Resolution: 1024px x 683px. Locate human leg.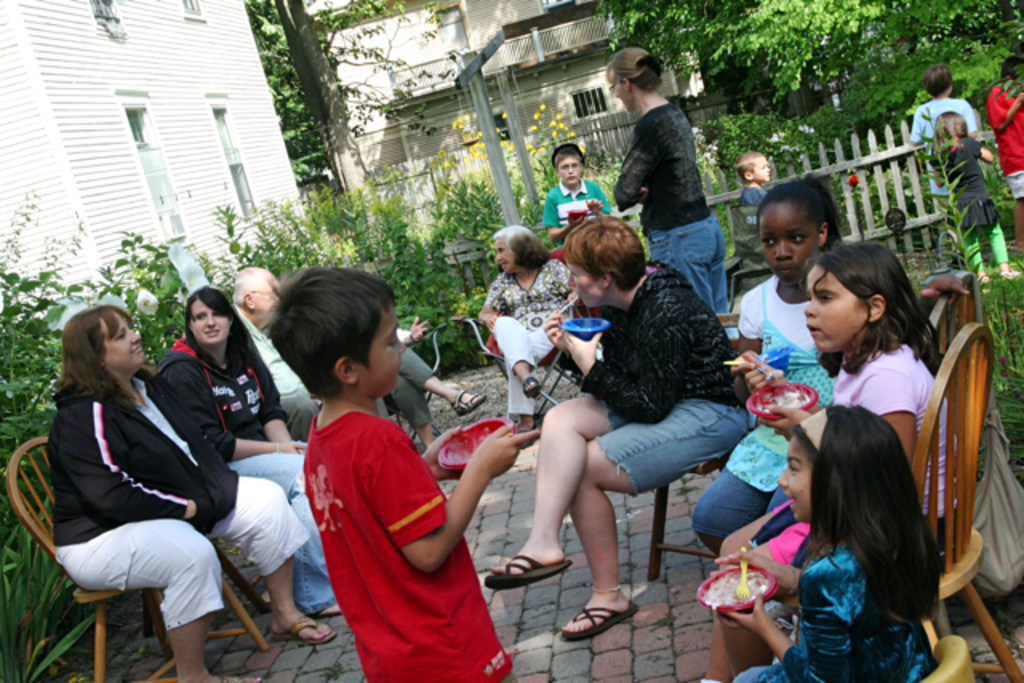
<box>490,314,541,401</box>.
